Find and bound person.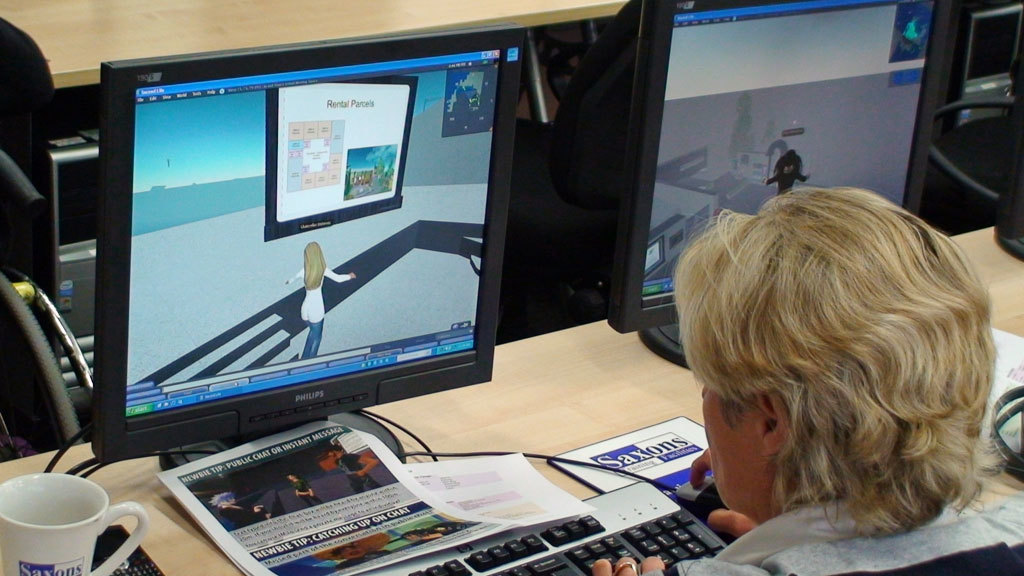
Bound: x1=328 y1=443 x2=384 y2=494.
